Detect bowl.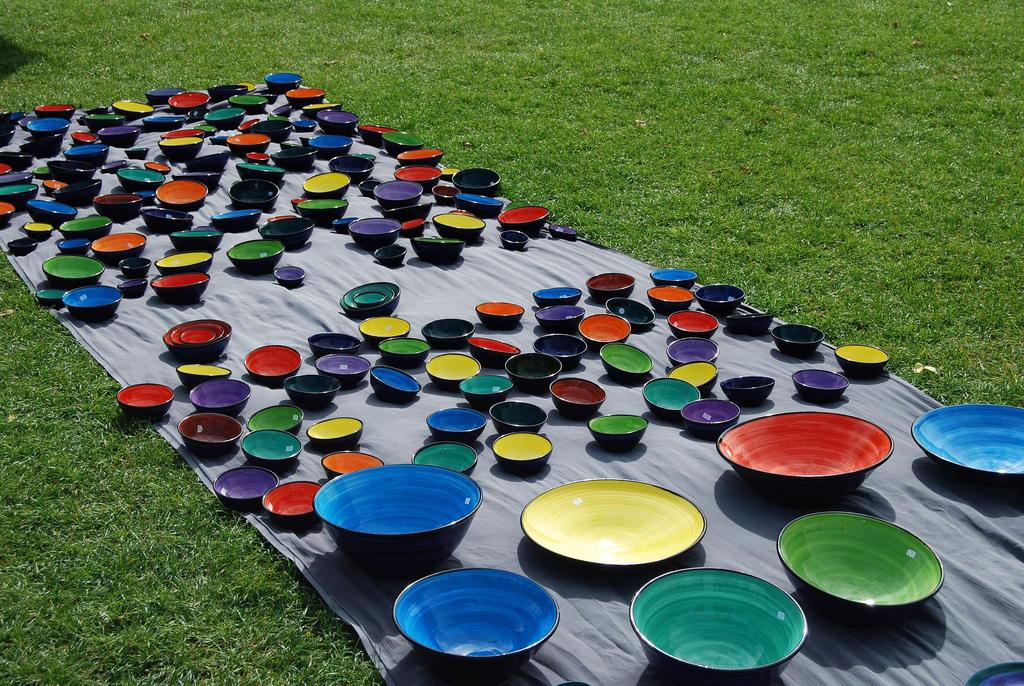
Detected at x1=36 y1=289 x2=66 y2=307.
